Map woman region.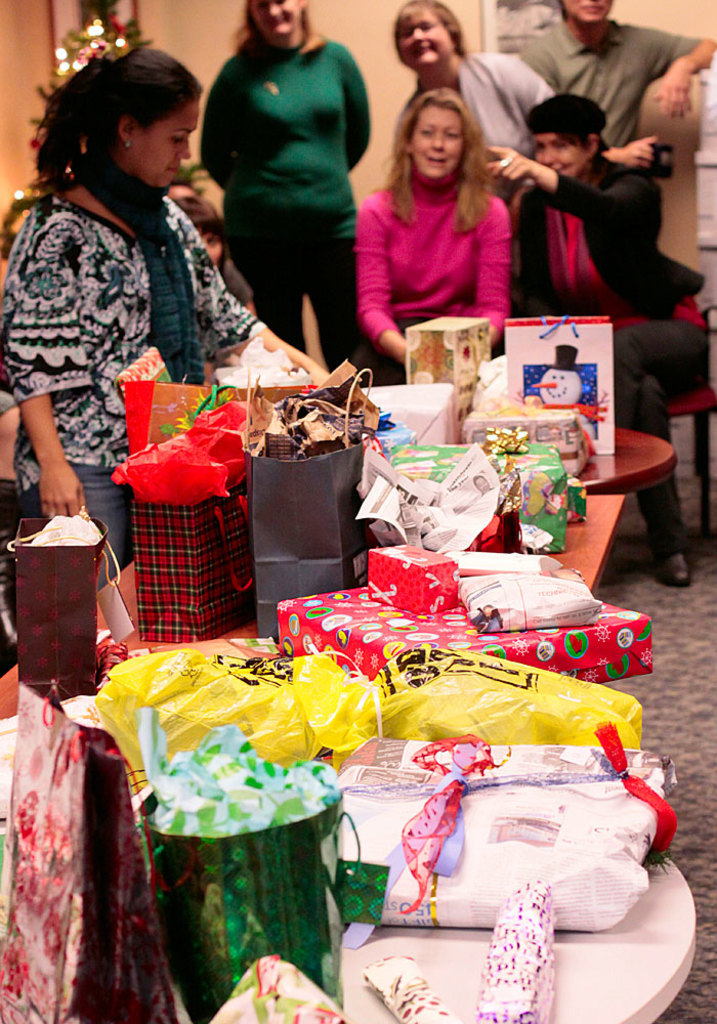
Mapped to [481,90,708,582].
